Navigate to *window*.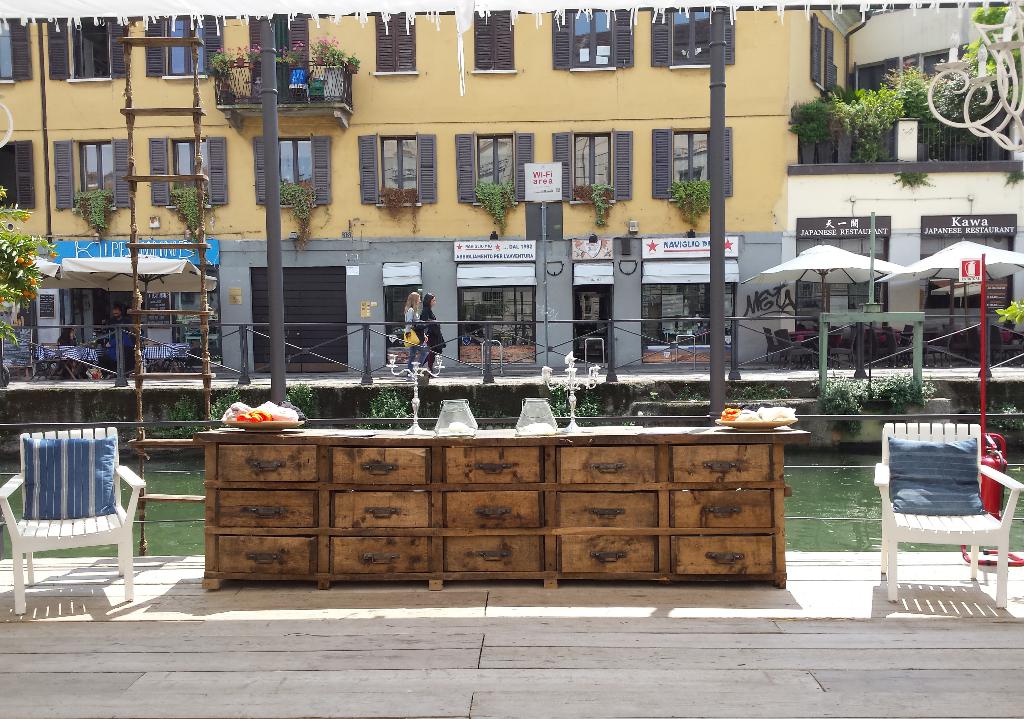
Navigation target: (left=0, top=137, right=36, bottom=214).
